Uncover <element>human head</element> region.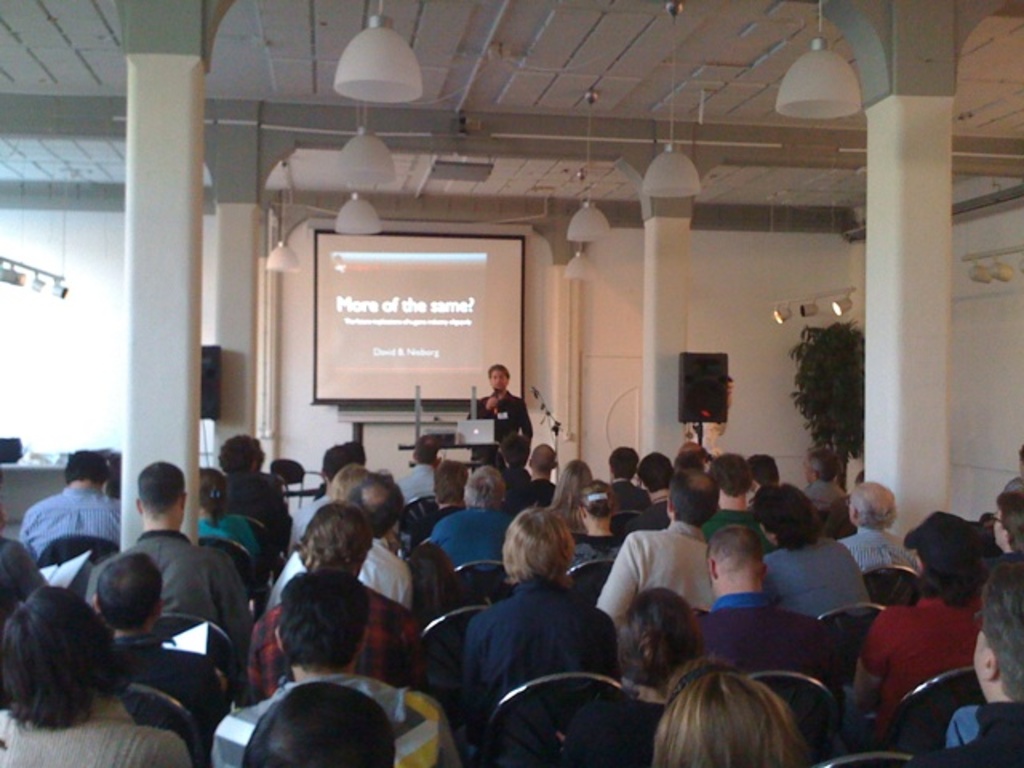
Uncovered: (x1=66, y1=448, x2=109, y2=486).
